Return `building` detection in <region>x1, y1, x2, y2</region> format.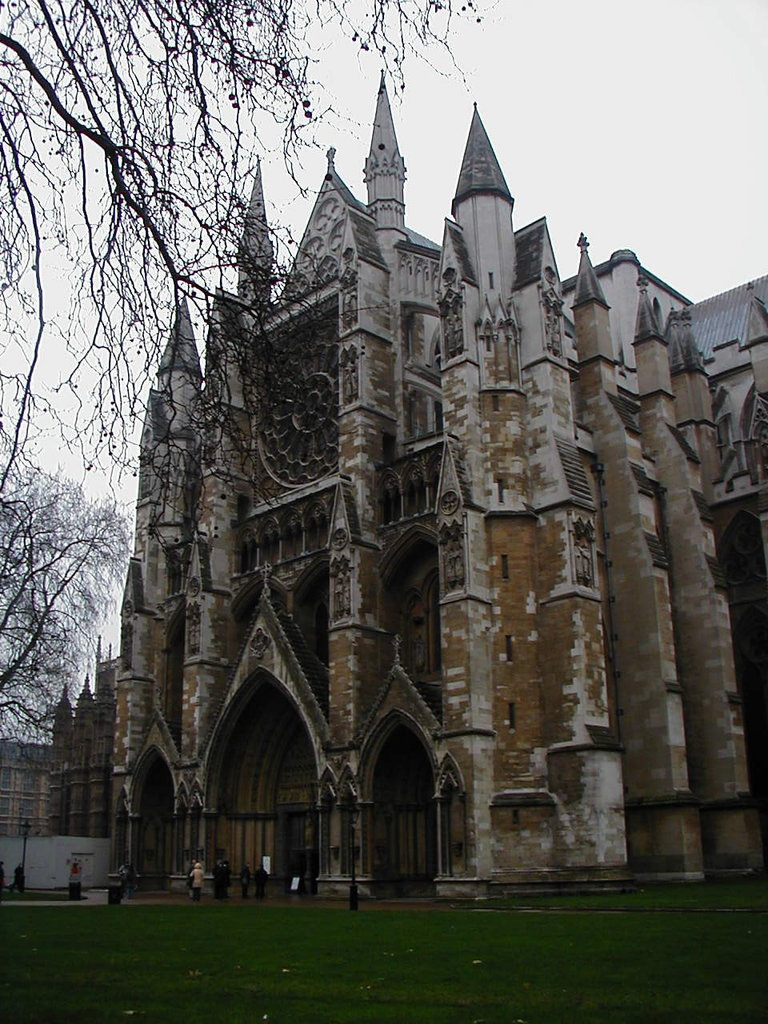
<region>0, 54, 767, 913</region>.
